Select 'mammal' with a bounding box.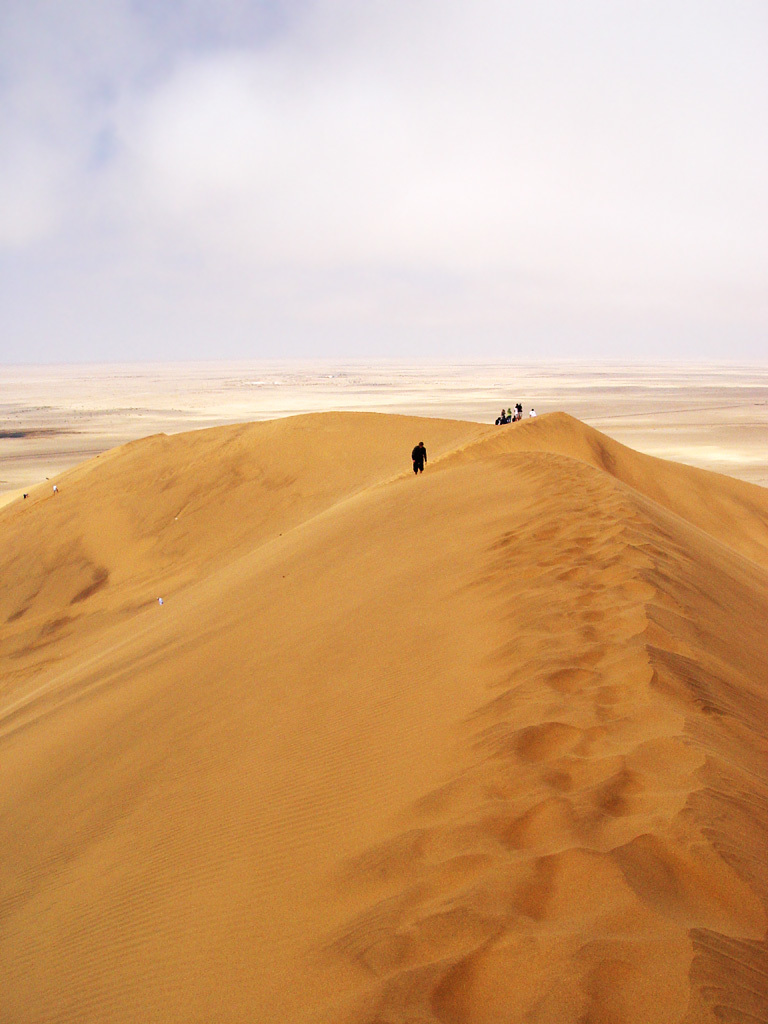
{"x1": 20, "y1": 488, "x2": 28, "y2": 495}.
